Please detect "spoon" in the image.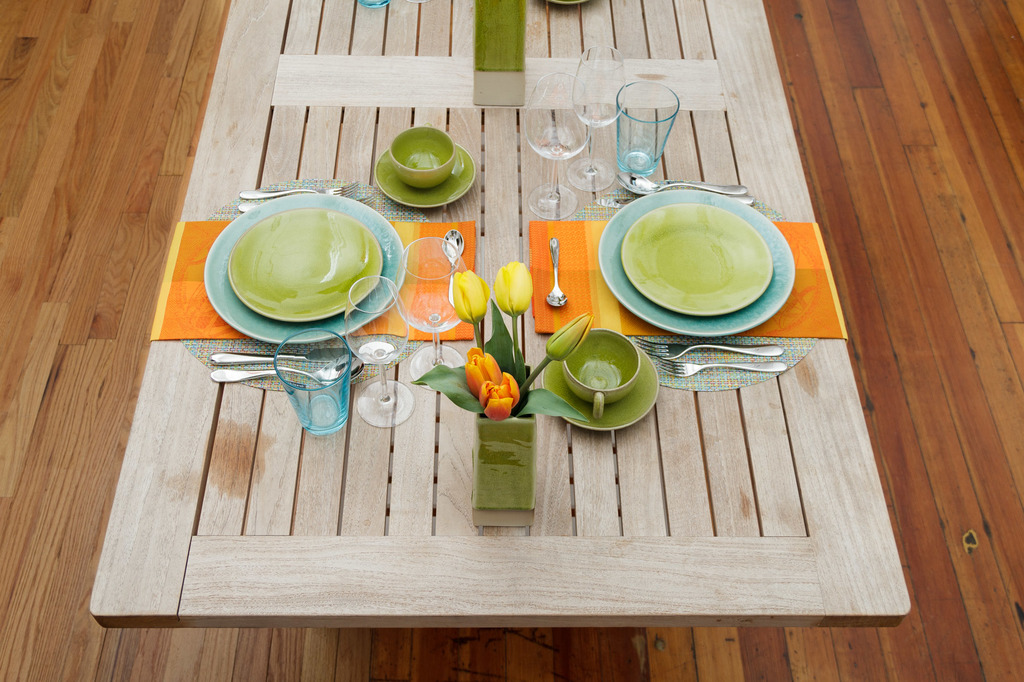
[x1=615, y1=171, x2=748, y2=199].
